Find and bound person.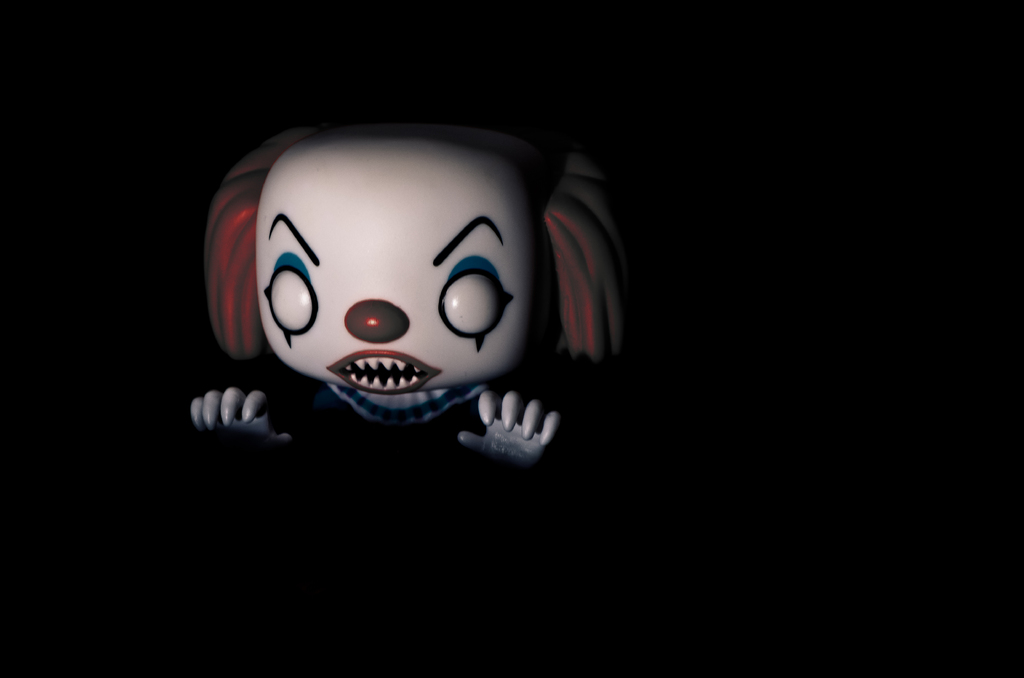
Bound: box(164, 94, 644, 491).
